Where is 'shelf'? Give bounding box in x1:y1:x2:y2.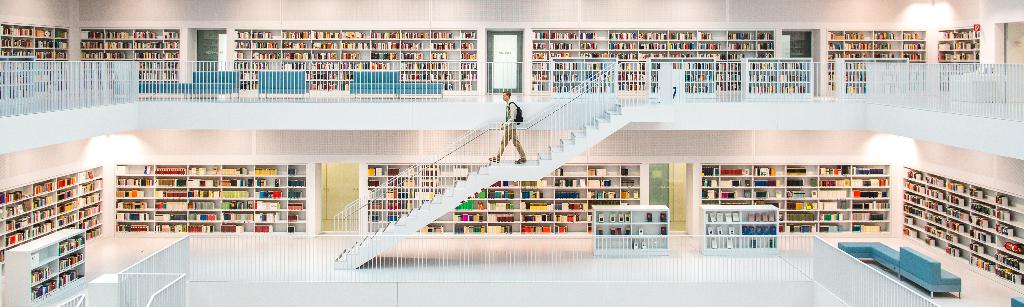
315:72:345:81.
